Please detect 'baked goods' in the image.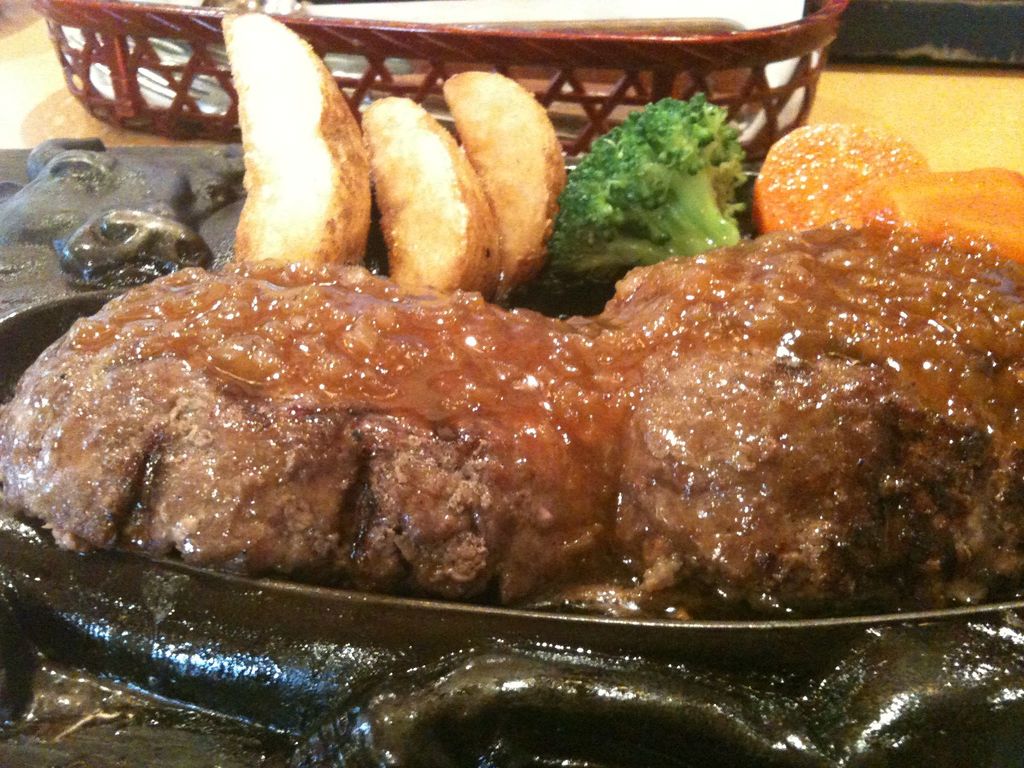
{"x1": 751, "y1": 118, "x2": 1023, "y2": 262}.
